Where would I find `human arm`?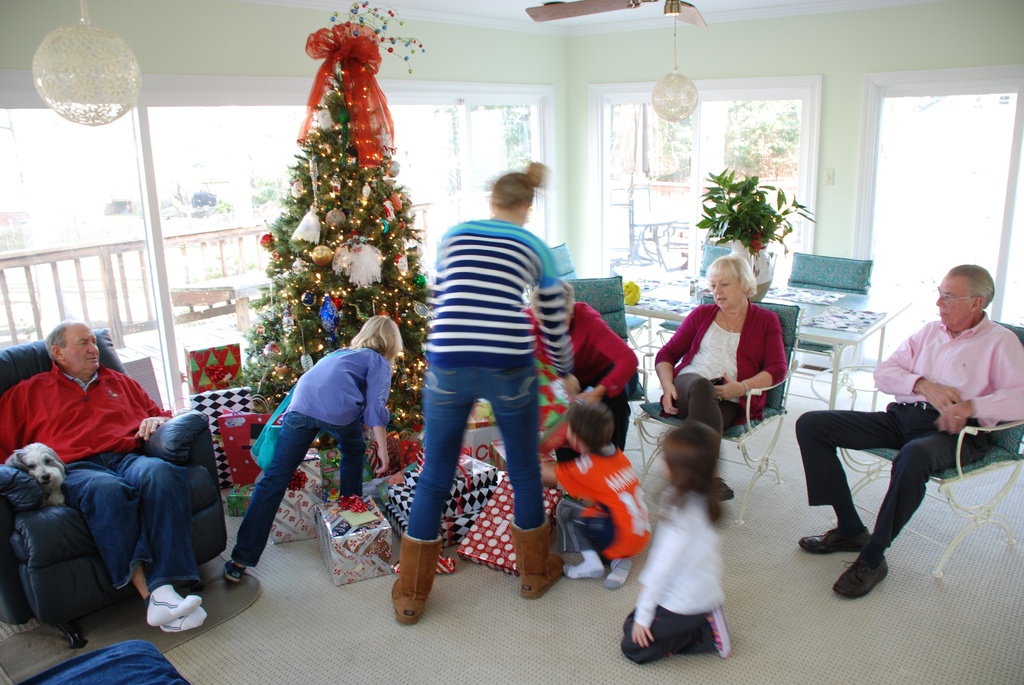
At [533, 459, 576, 488].
